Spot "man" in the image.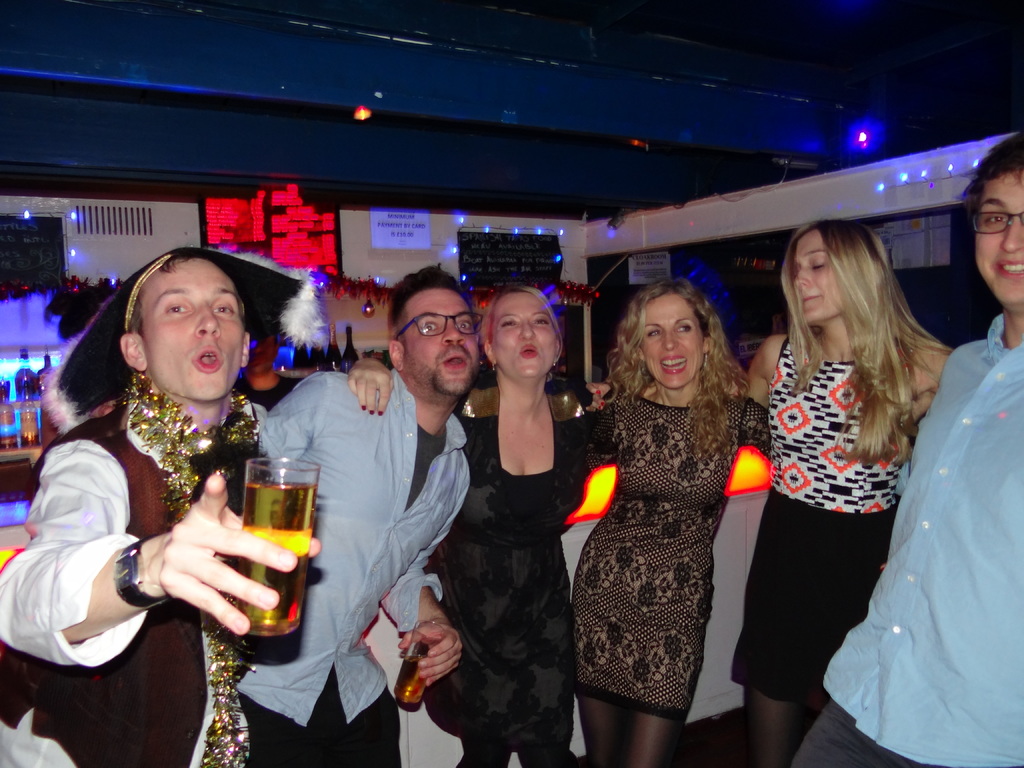
"man" found at 8:237:310:734.
